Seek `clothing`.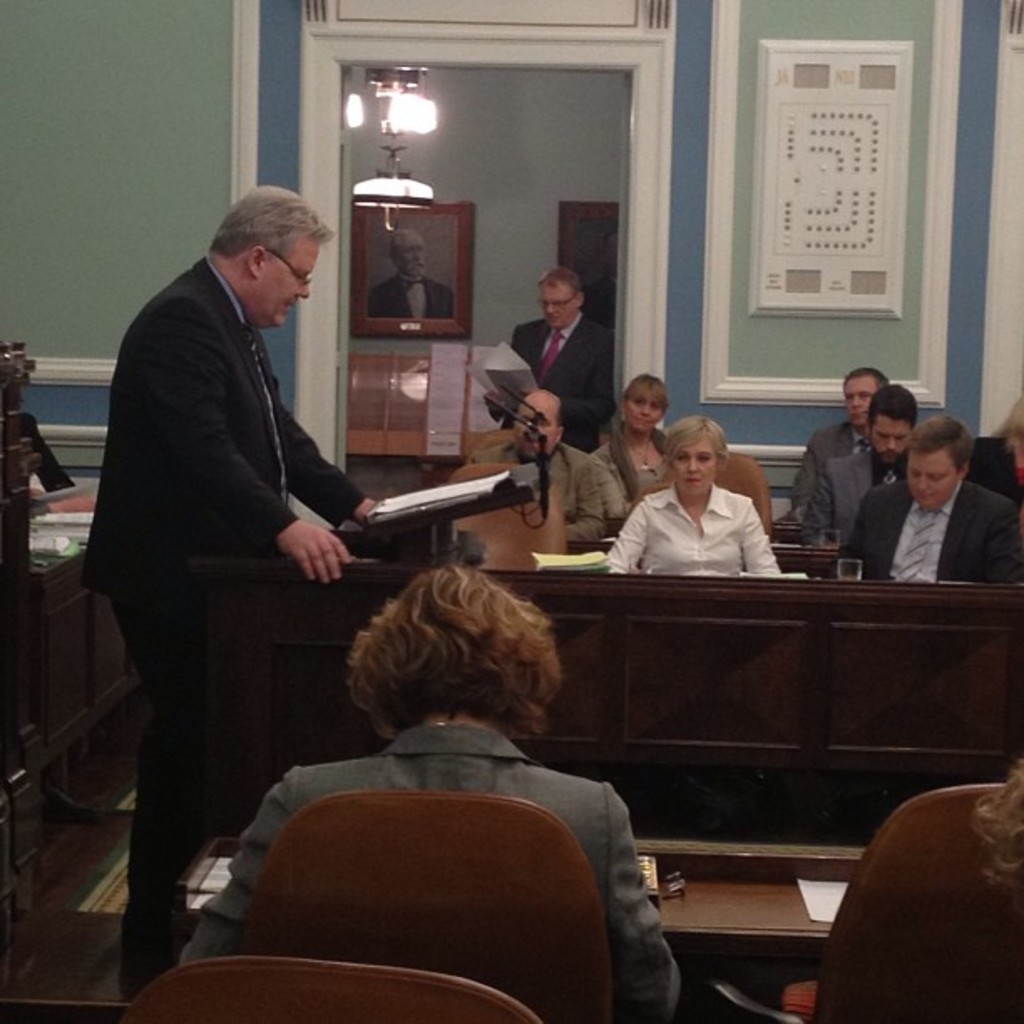
[left=785, top=440, right=910, bottom=549].
